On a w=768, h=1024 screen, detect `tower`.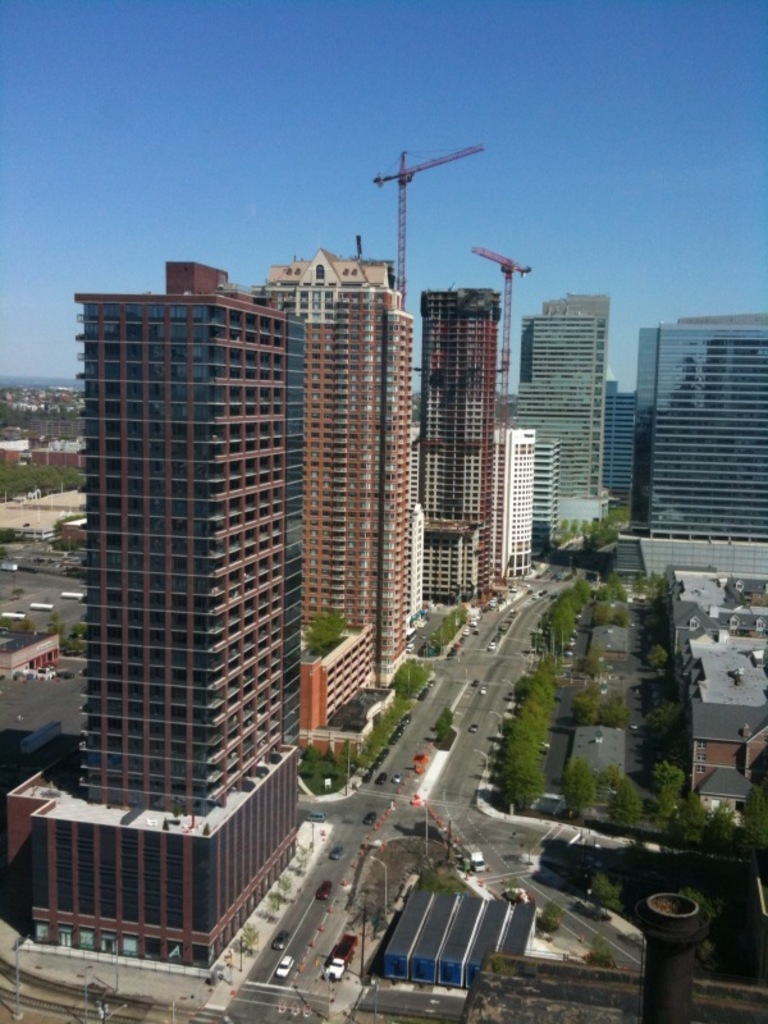
[634,311,767,541].
